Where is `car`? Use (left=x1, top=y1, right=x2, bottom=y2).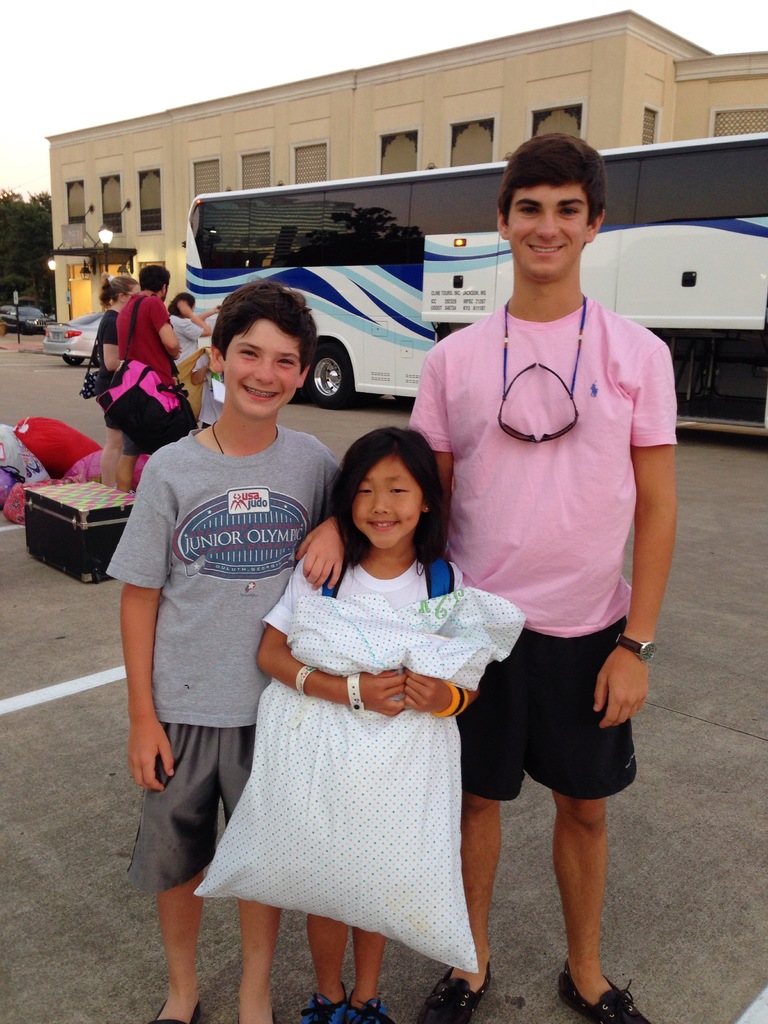
(left=40, top=314, right=96, bottom=362).
